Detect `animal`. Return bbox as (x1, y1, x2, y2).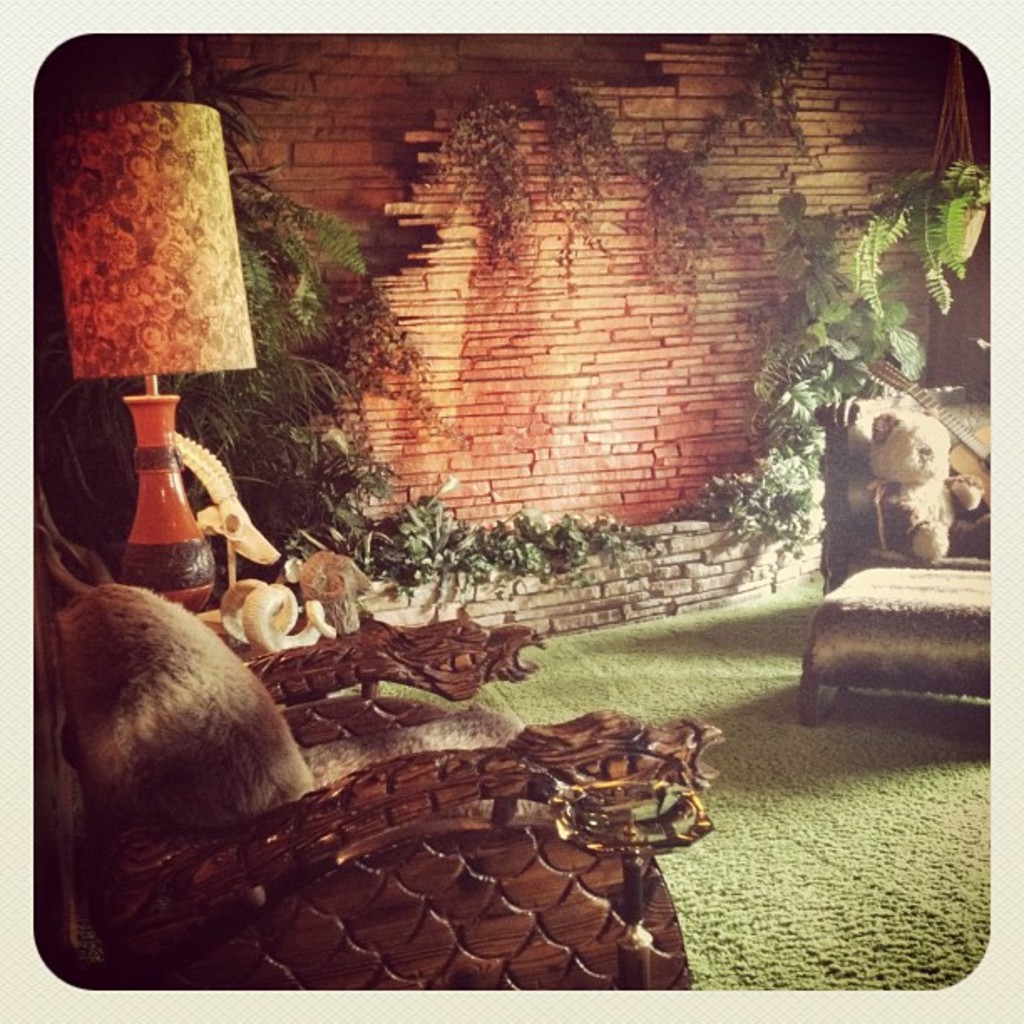
(23, 499, 316, 827).
